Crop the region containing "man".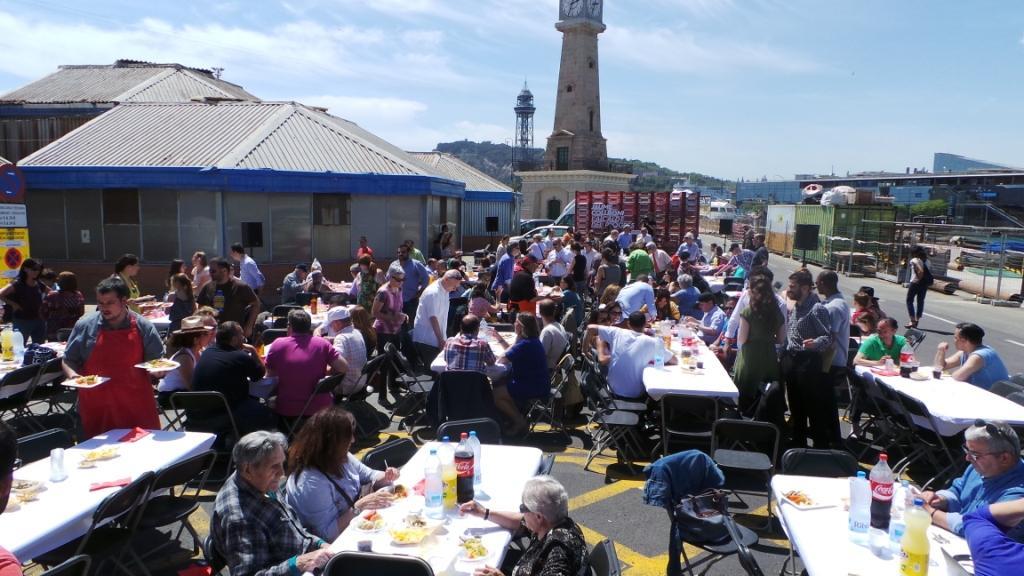
Crop region: (743, 227, 769, 267).
